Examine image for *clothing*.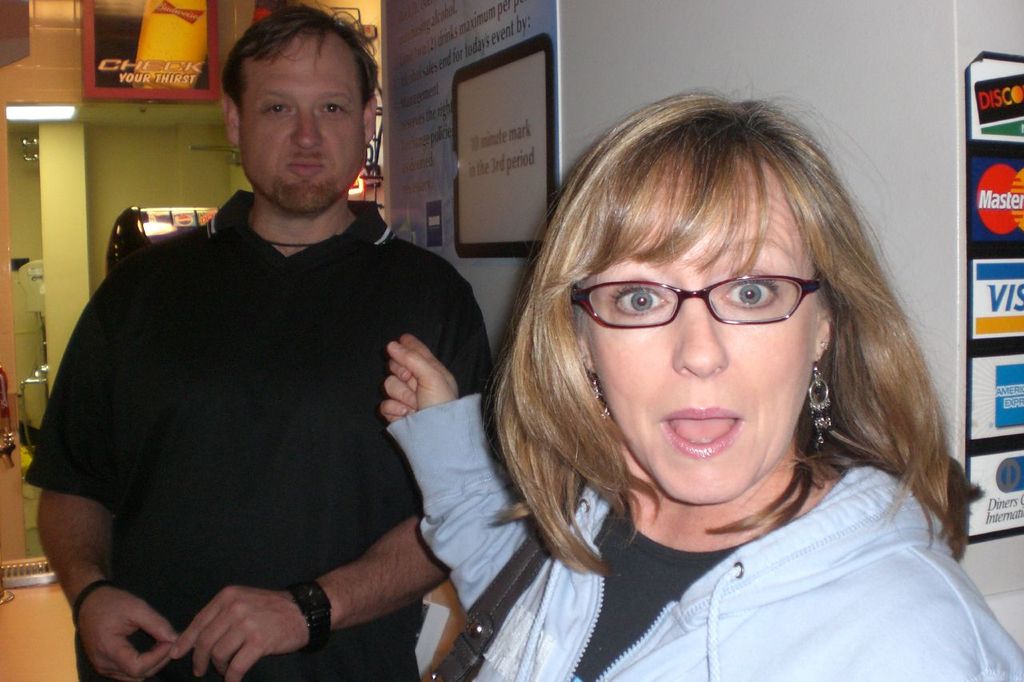
Examination result: BBox(35, 182, 483, 681).
